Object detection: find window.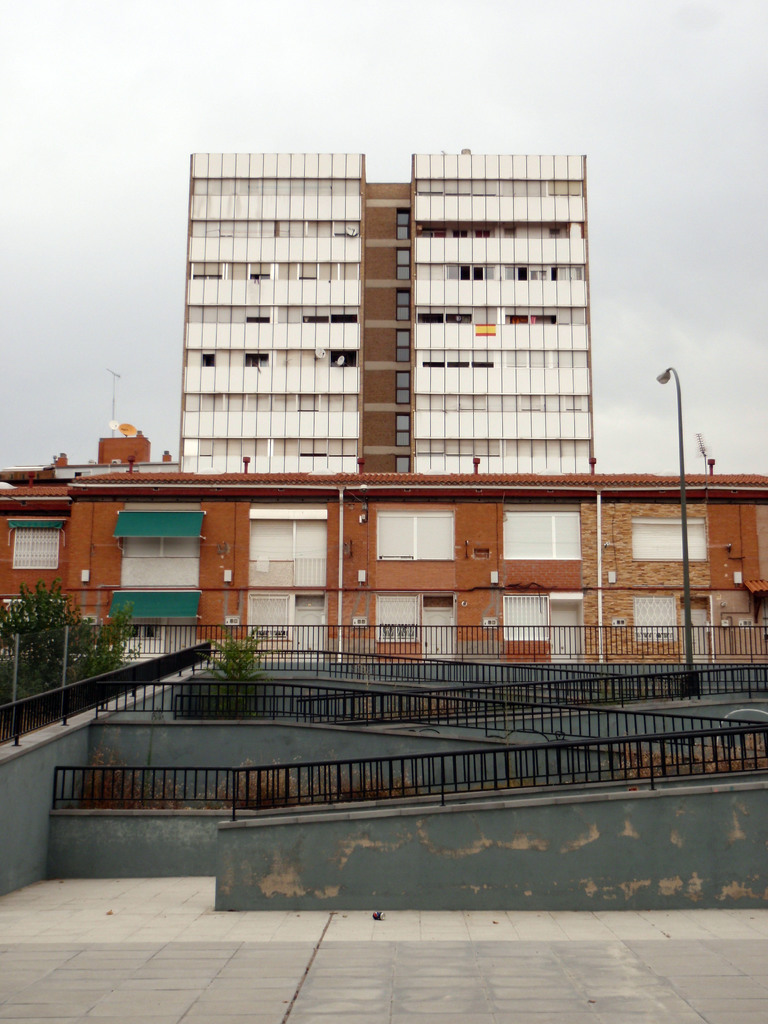
x1=118, y1=616, x2=193, y2=662.
